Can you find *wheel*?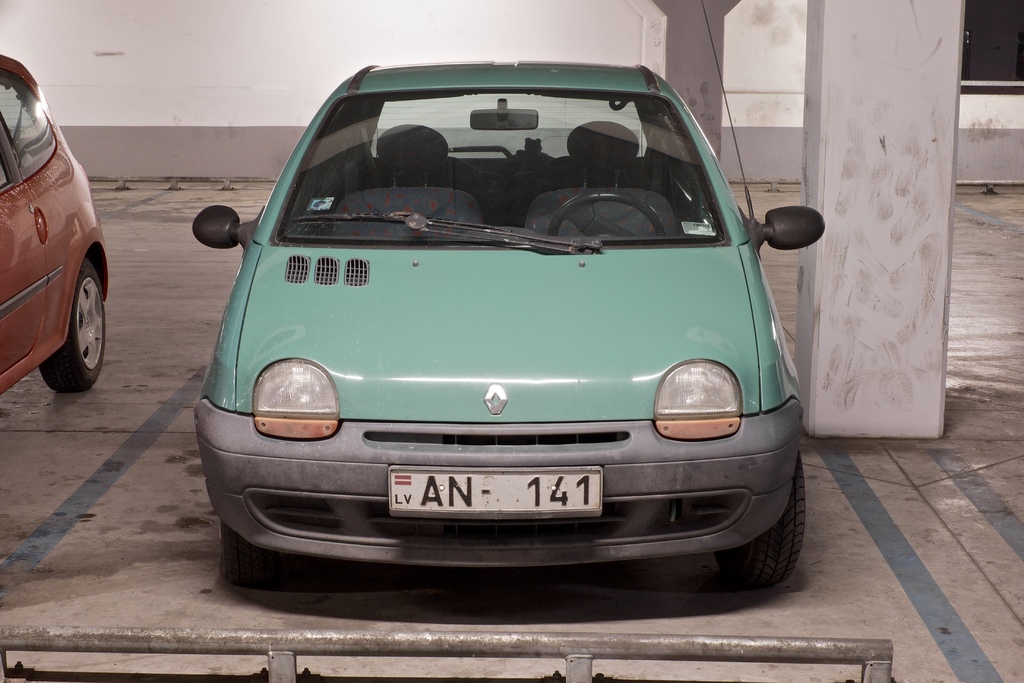
Yes, bounding box: crop(714, 448, 810, 592).
